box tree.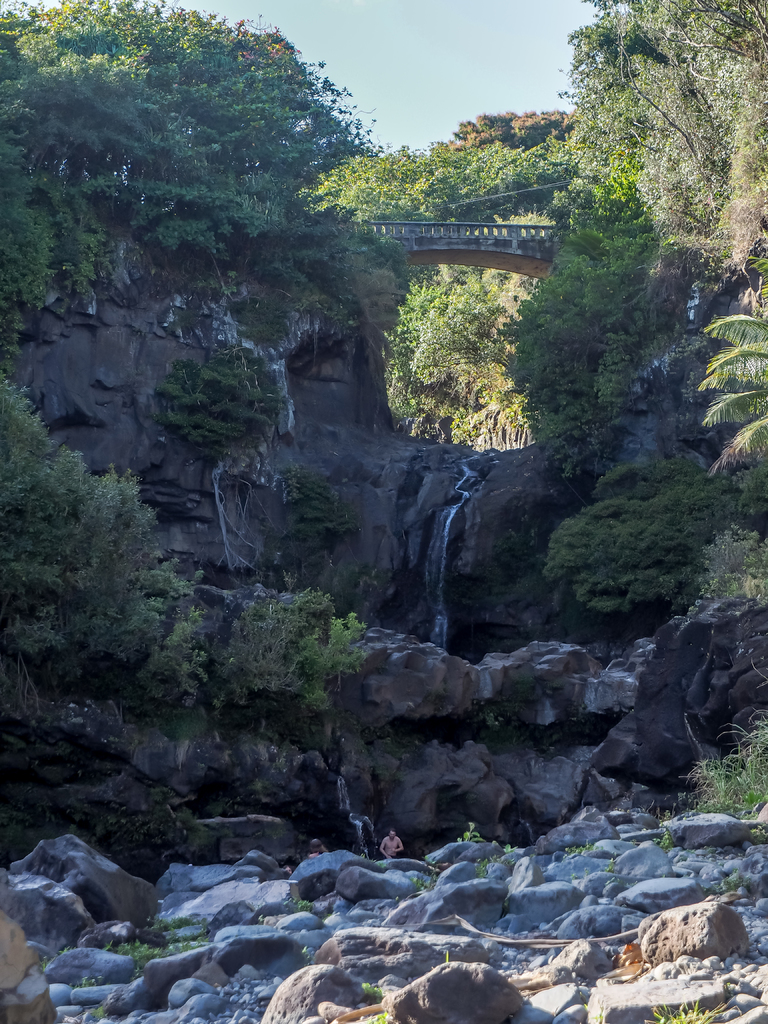
bbox=(484, 152, 666, 454).
